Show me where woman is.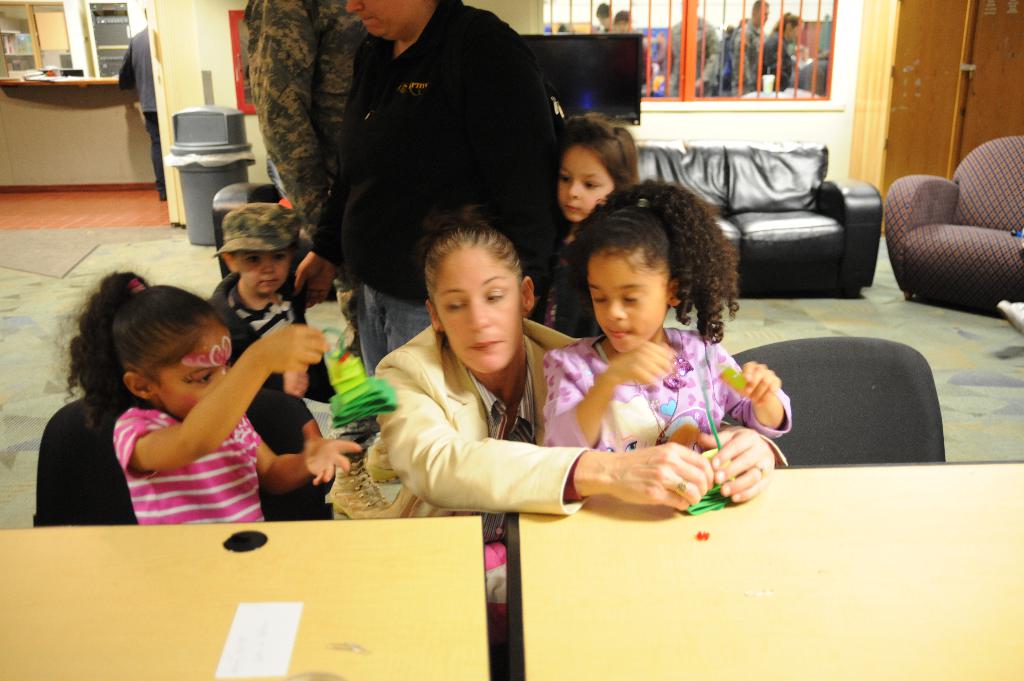
woman is at box=[374, 189, 707, 554].
